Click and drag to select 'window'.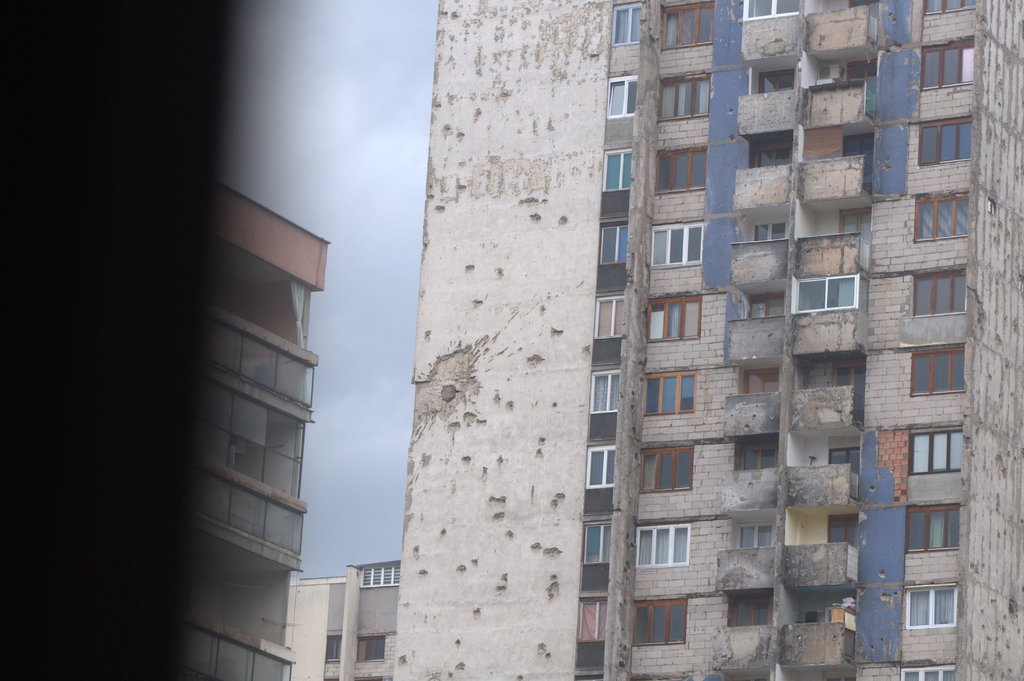
Selection: (846, 59, 877, 76).
